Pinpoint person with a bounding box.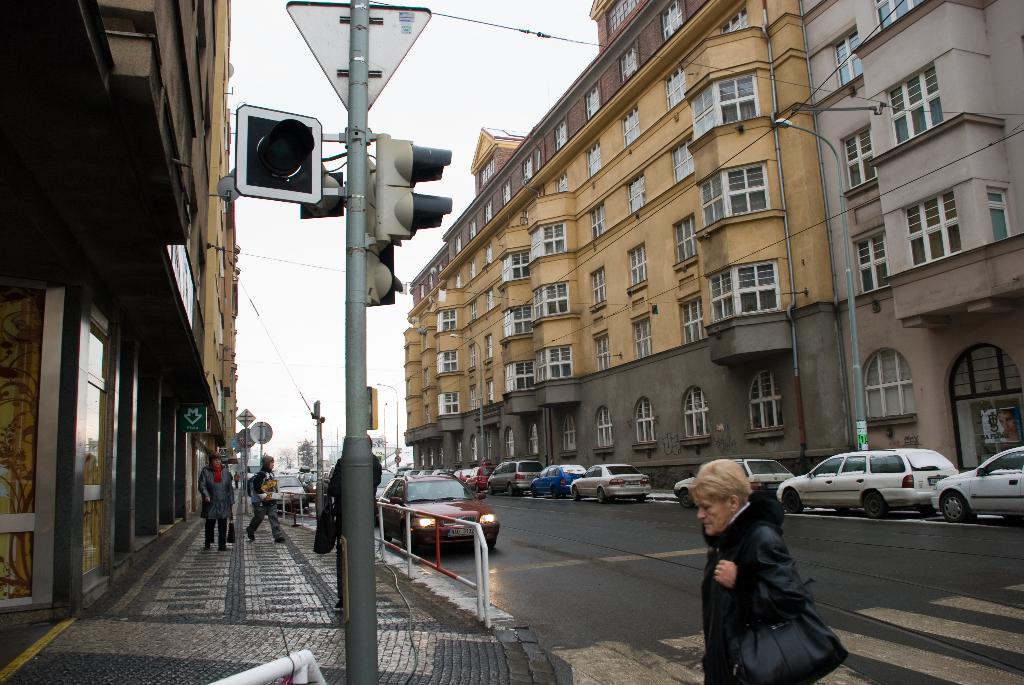
bbox=(703, 466, 852, 681).
